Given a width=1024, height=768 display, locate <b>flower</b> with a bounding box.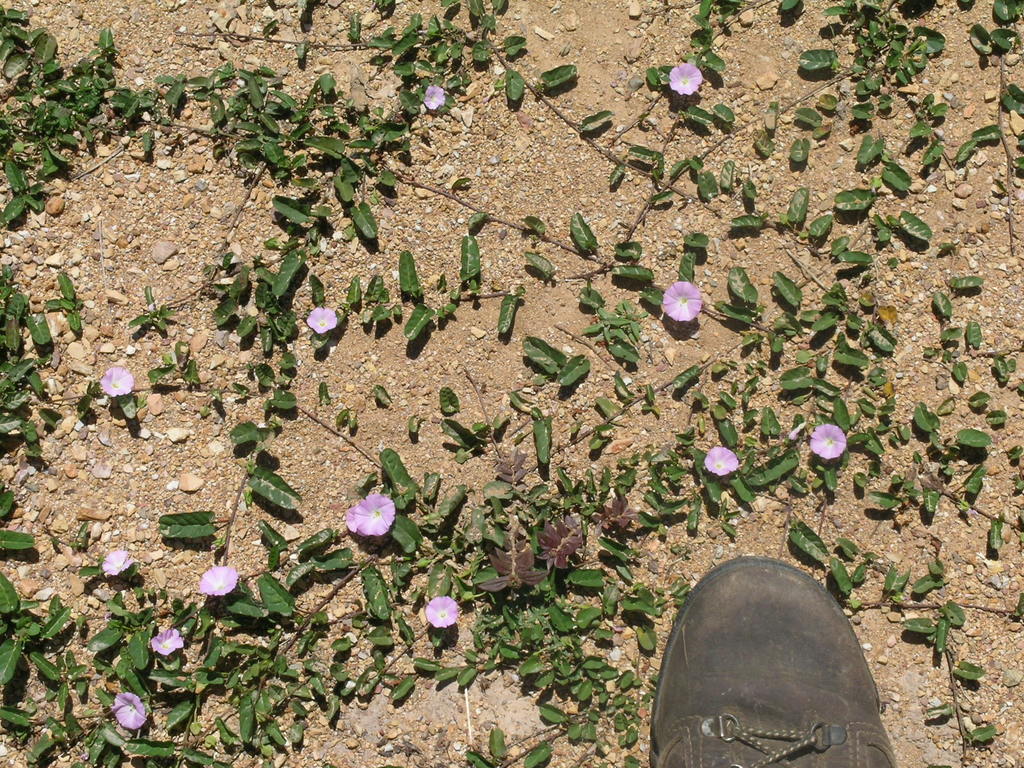
Located: x1=342 y1=488 x2=394 y2=544.
